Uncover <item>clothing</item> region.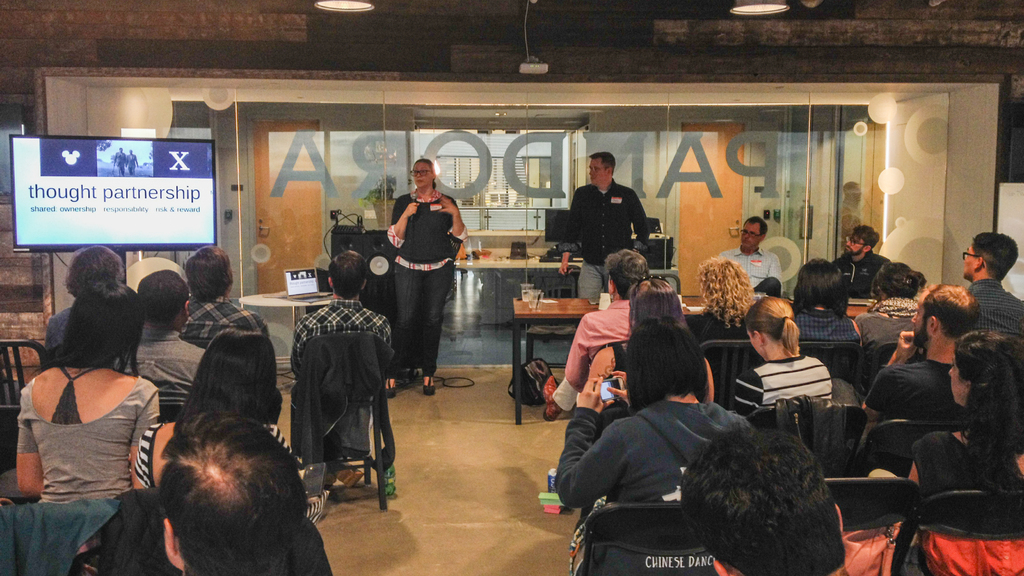
Uncovered: l=833, t=353, r=962, b=424.
